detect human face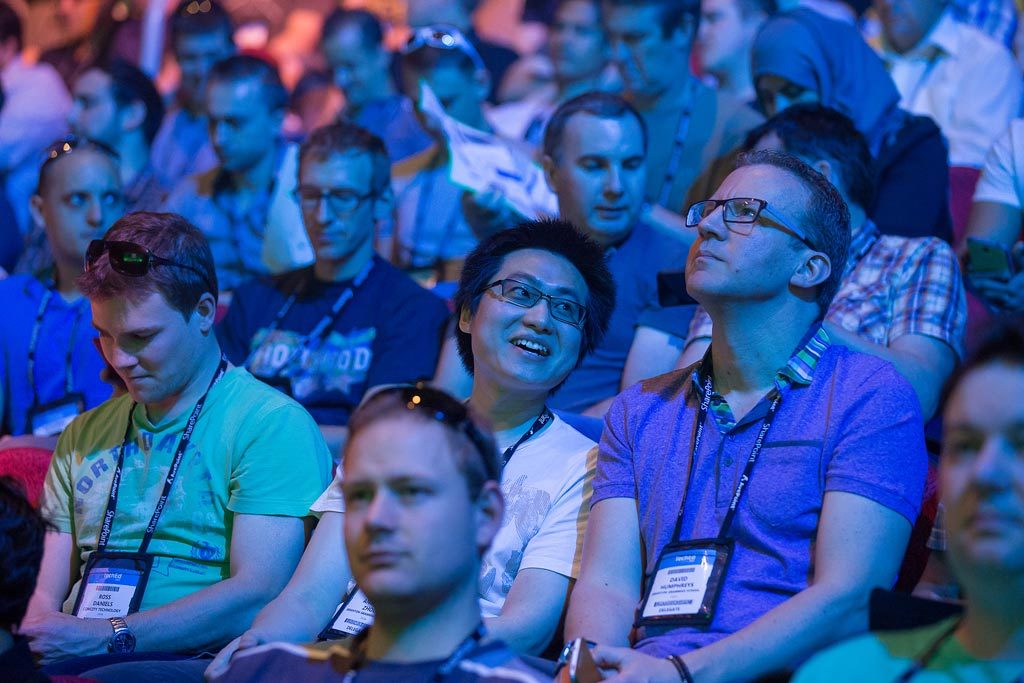
(x1=172, y1=34, x2=236, y2=99)
